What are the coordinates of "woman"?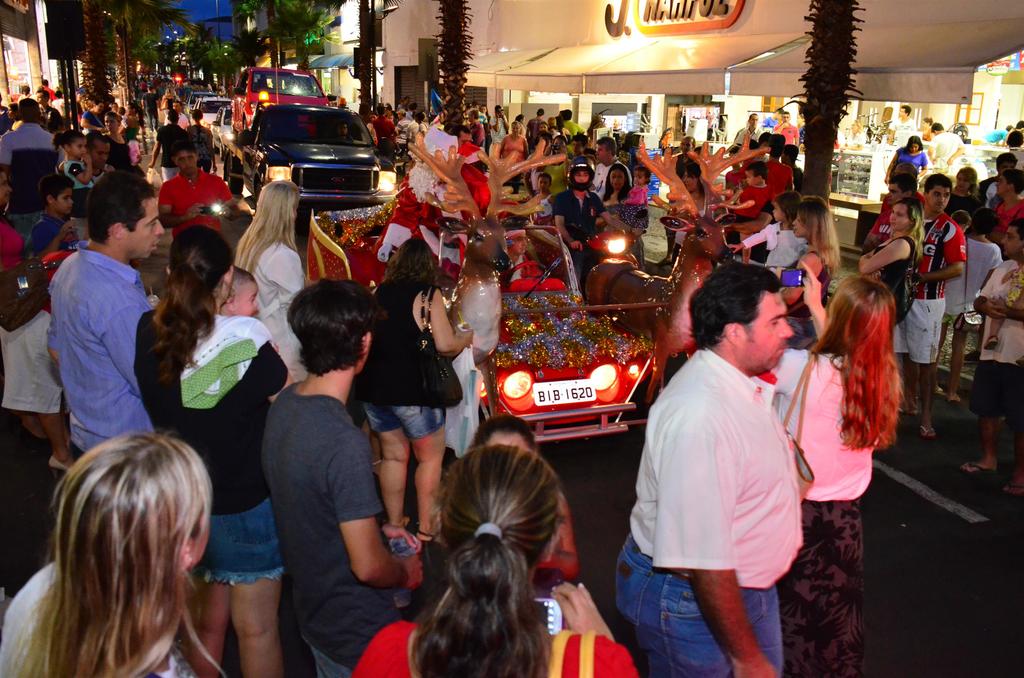
crop(352, 236, 481, 553).
